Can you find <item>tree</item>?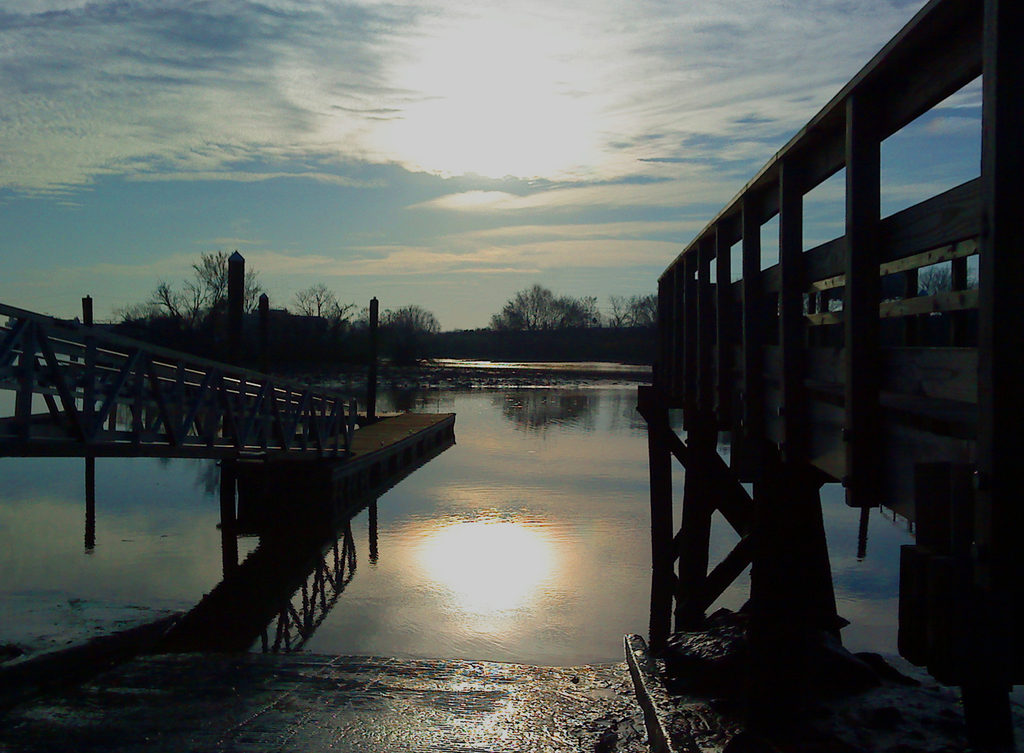
Yes, bounding box: rect(371, 303, 454, 358).
